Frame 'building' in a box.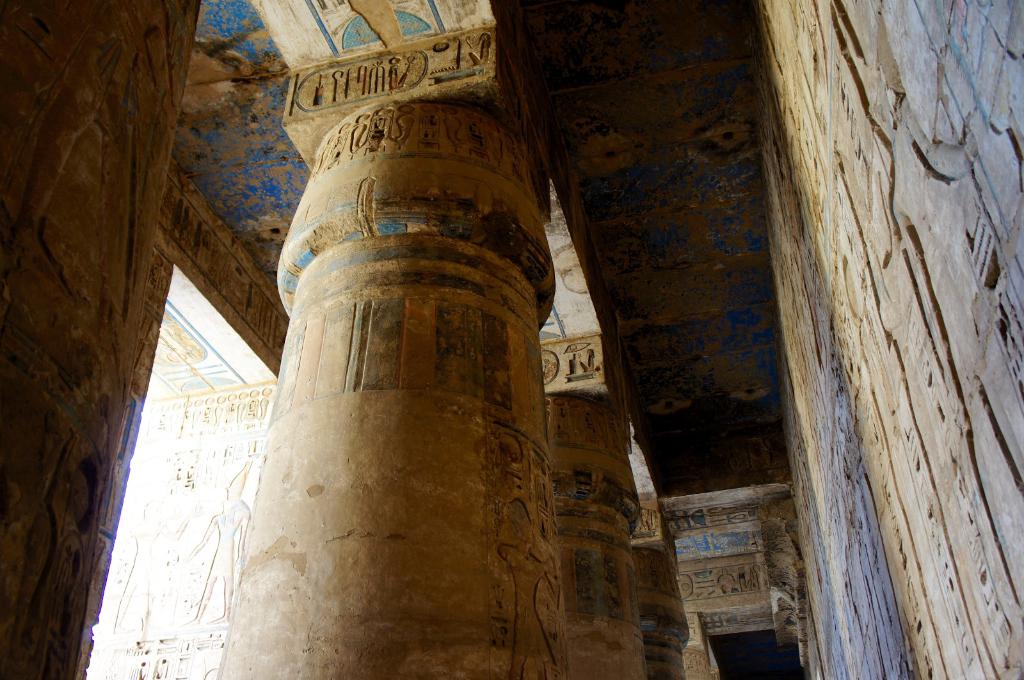
(x1=2, y1=0, x2=1023, y2=679).
